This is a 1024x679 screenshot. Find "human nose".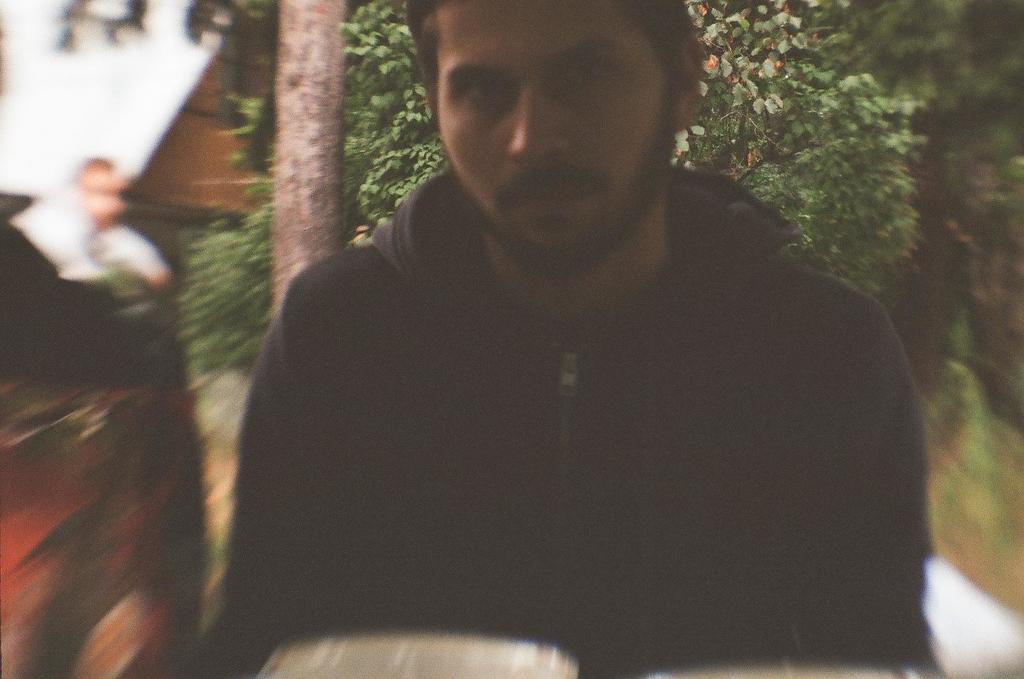
Bounding box: 509:81:572:160.
